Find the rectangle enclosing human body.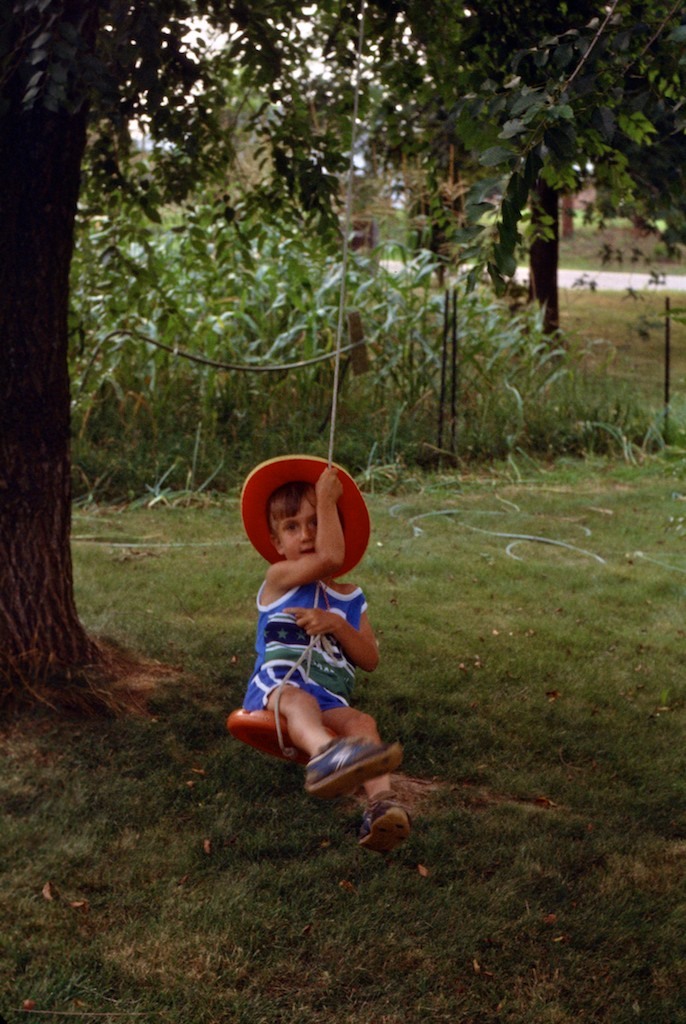
249 467 410 861.
